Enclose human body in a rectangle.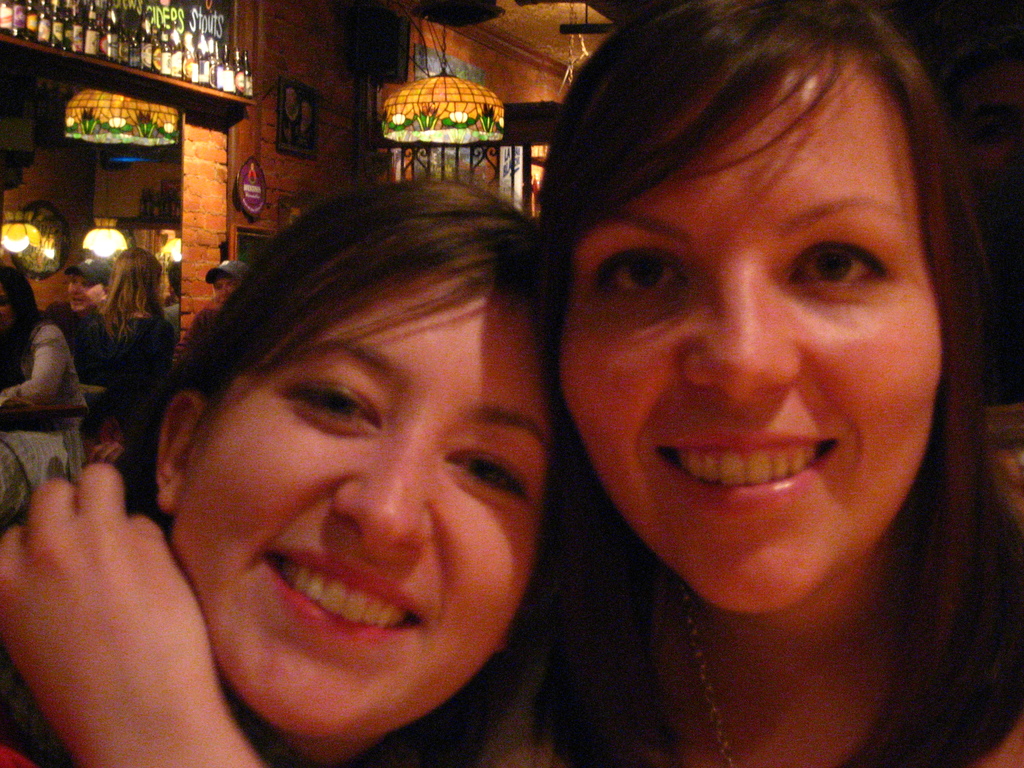
(left=0, top=317, right=82, bottom=534).
